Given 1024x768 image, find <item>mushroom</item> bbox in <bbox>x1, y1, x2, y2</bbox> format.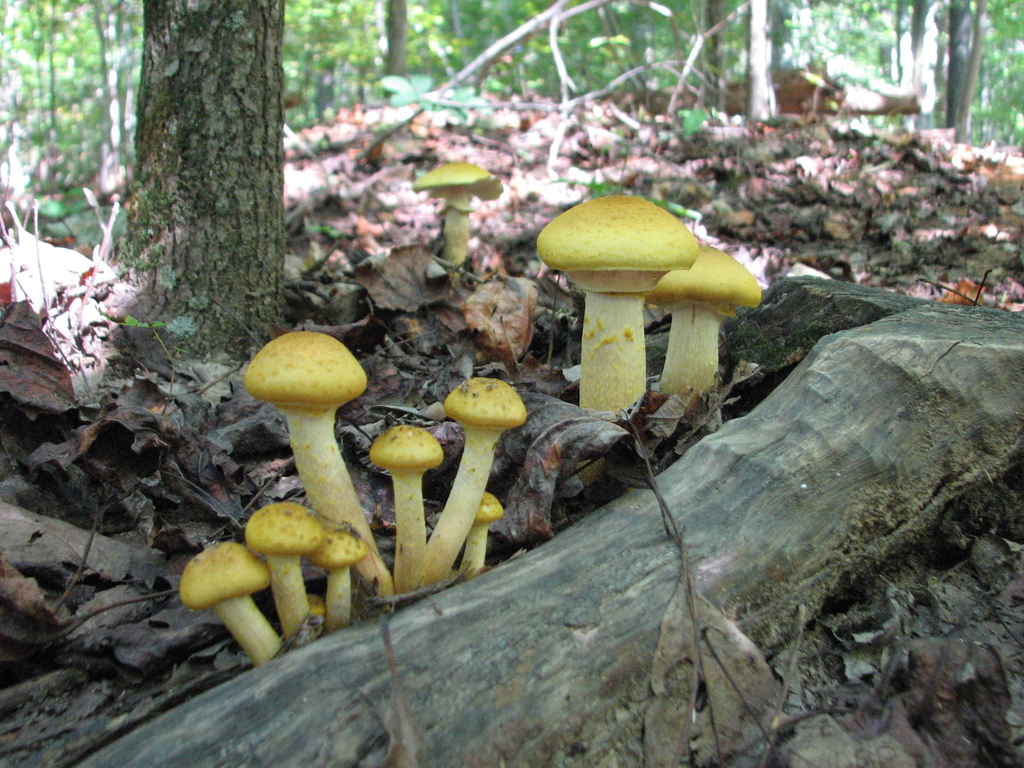
<bbox>411, 157, 506, 280</bbox>.
